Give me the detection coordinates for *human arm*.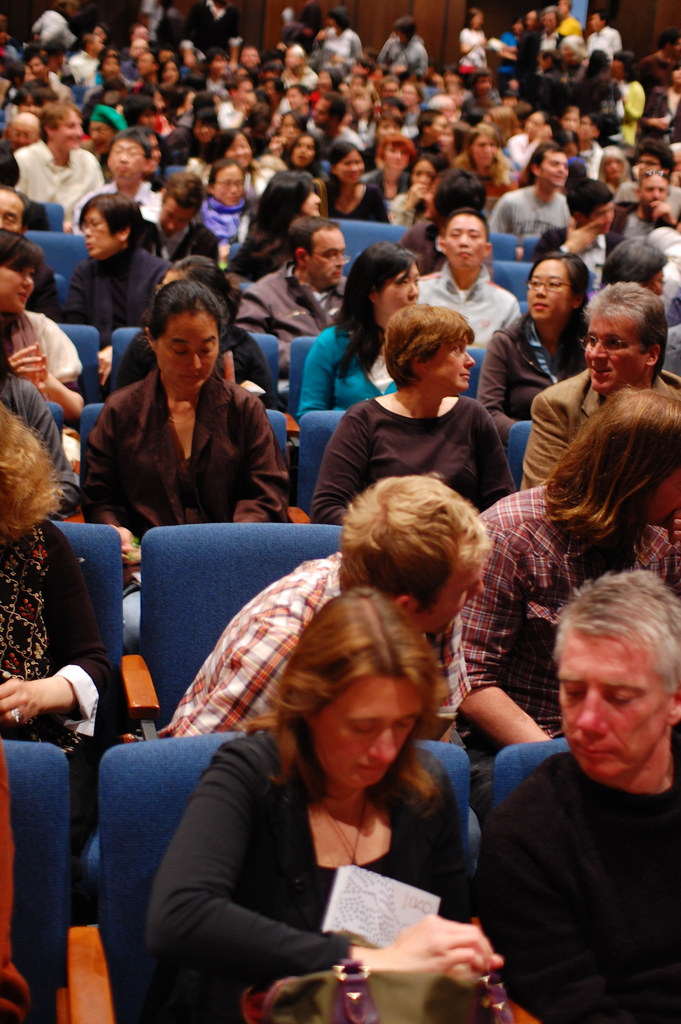
(485,783,536,1023).
